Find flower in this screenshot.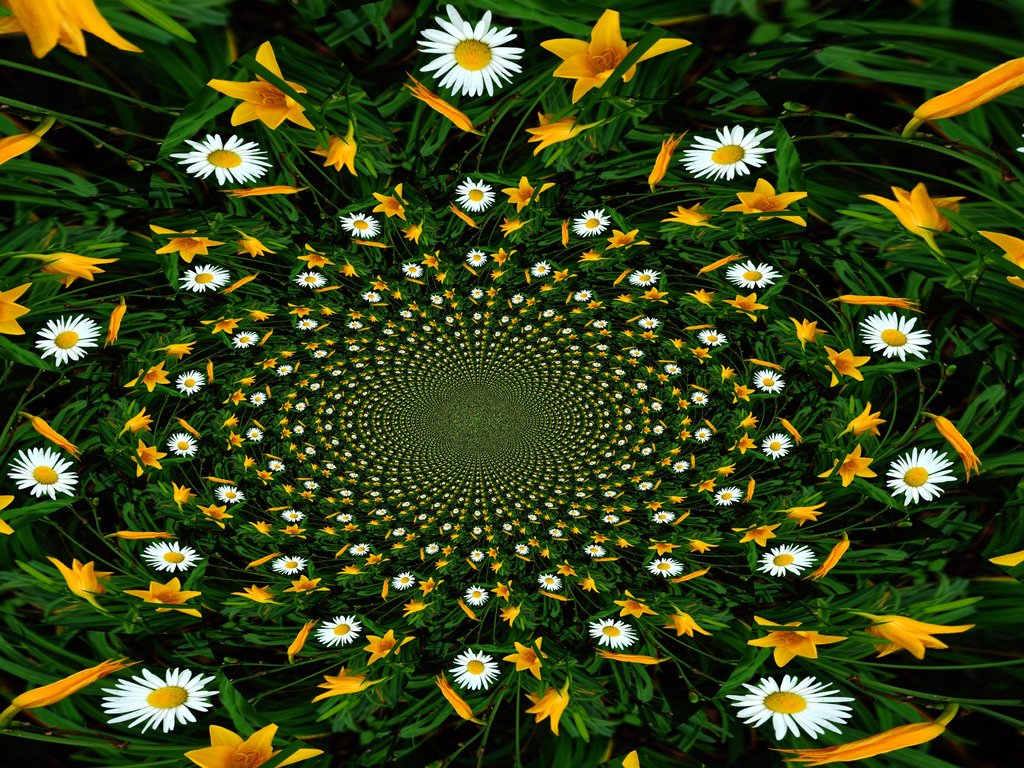
The bounding box for flower is detection(331, 369, 342, 381).
